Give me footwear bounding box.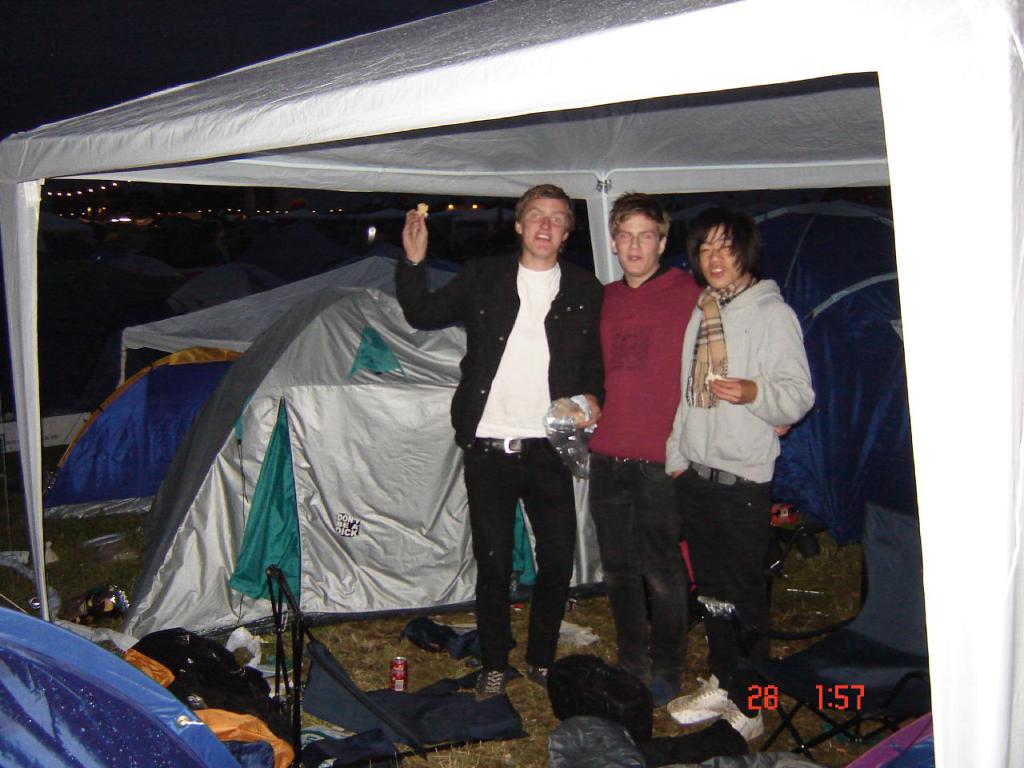
x1=722, y1=702, x2=766, y2=741.
